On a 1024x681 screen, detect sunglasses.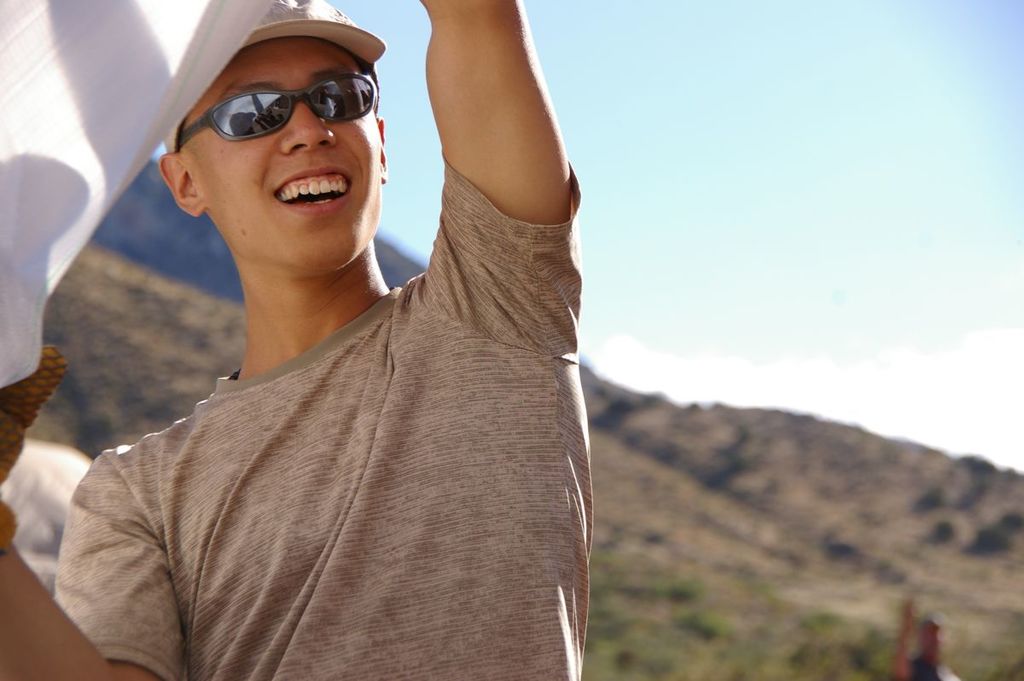
176, 70, 374, 144.
